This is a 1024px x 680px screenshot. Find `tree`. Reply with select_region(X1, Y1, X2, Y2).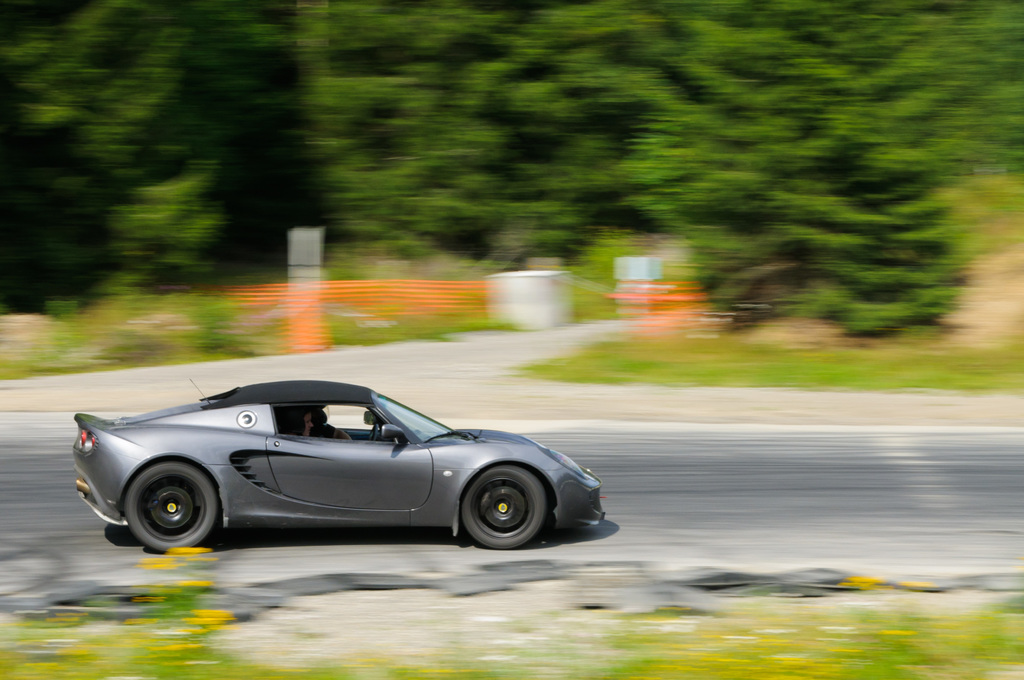
select_region(678, 29, 966, 336).
